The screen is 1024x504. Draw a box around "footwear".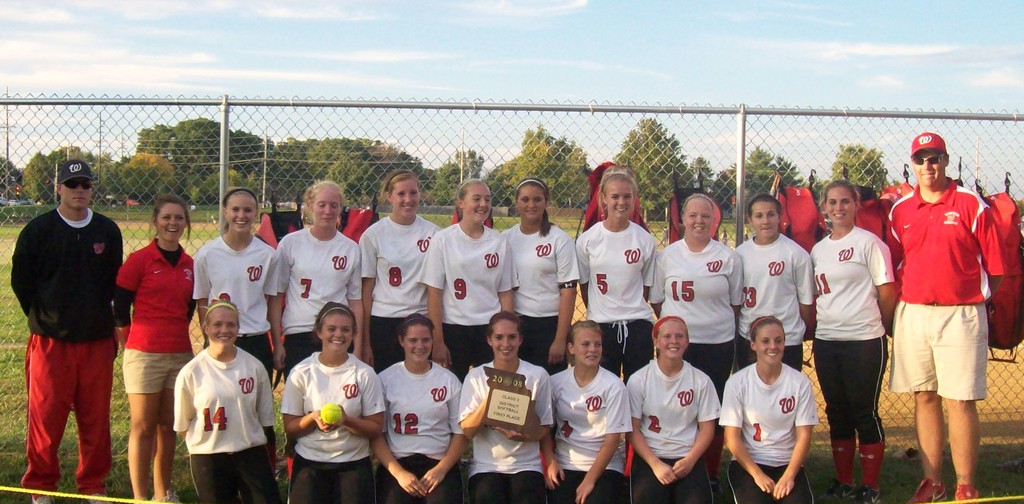
bbox(154, 487, 182, 503).
